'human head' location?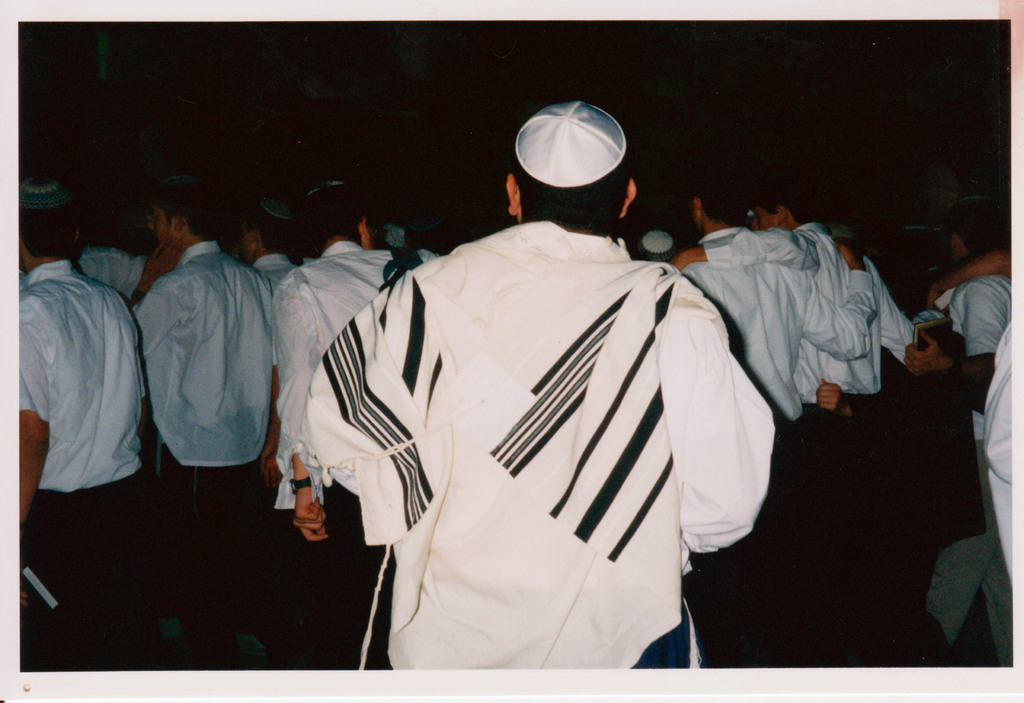
left=144, top=172, right=221, bottom=252
